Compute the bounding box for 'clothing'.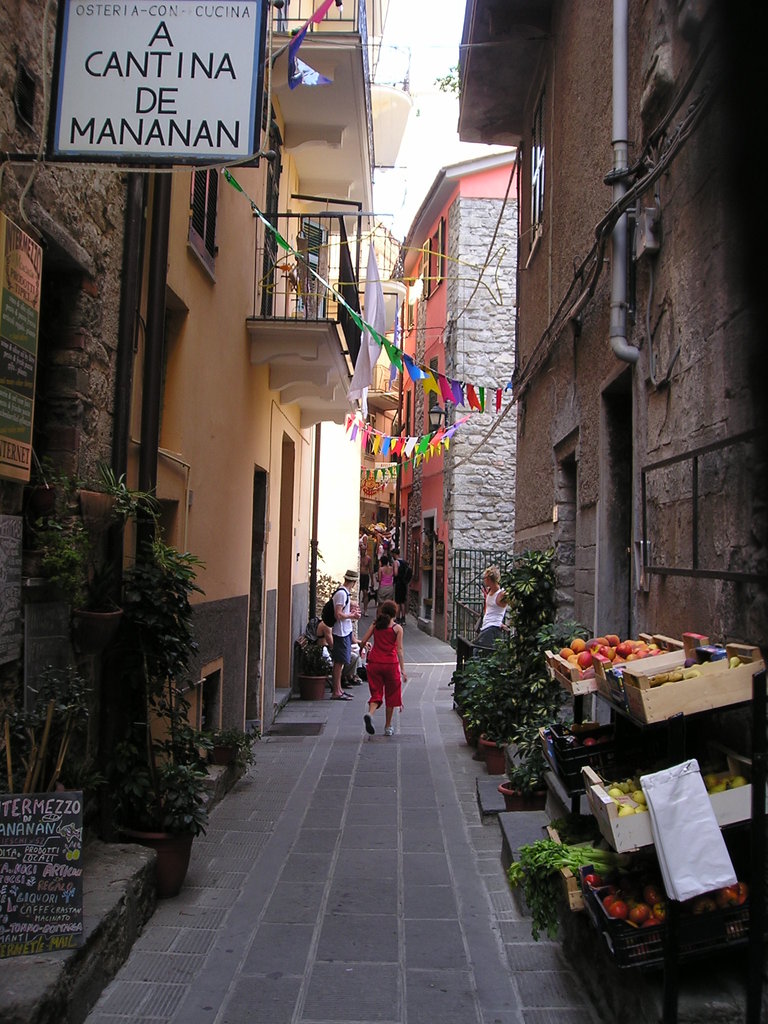
rect(325, 573, 355, 664).
